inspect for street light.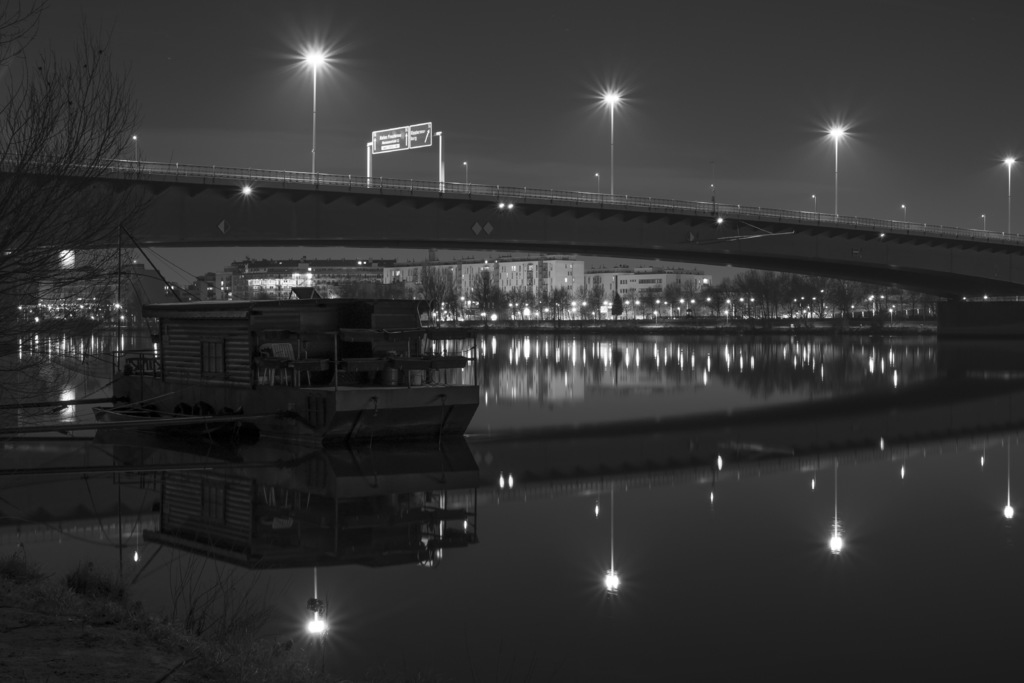
Inspection: (593, 89, 629, 208).
